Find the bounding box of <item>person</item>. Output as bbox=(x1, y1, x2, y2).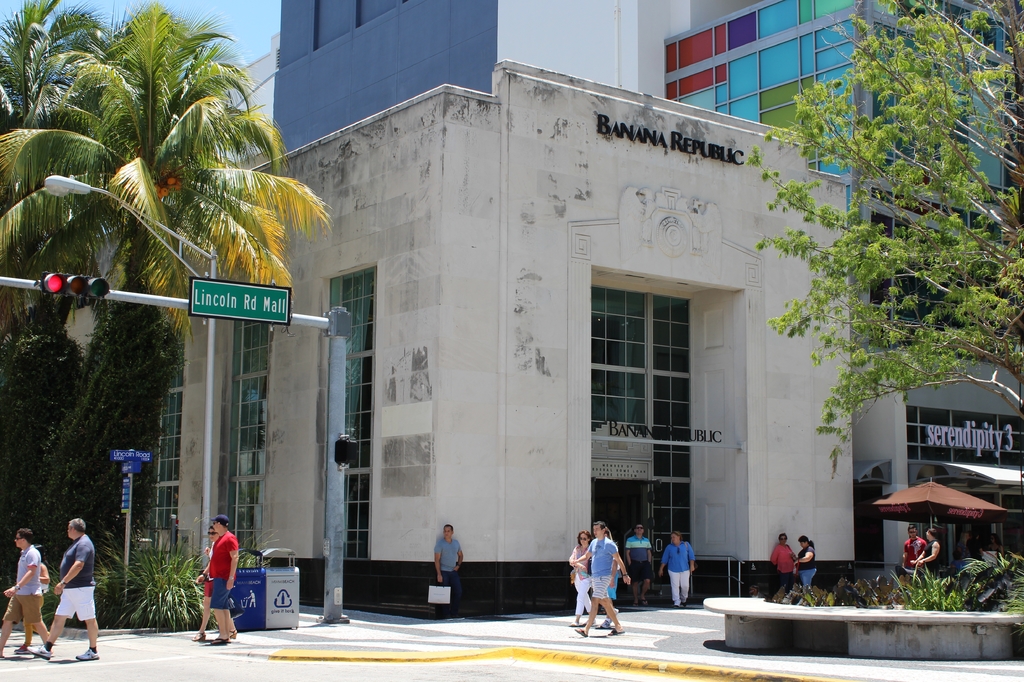
bbox=(986, 534, 1000, 562).
